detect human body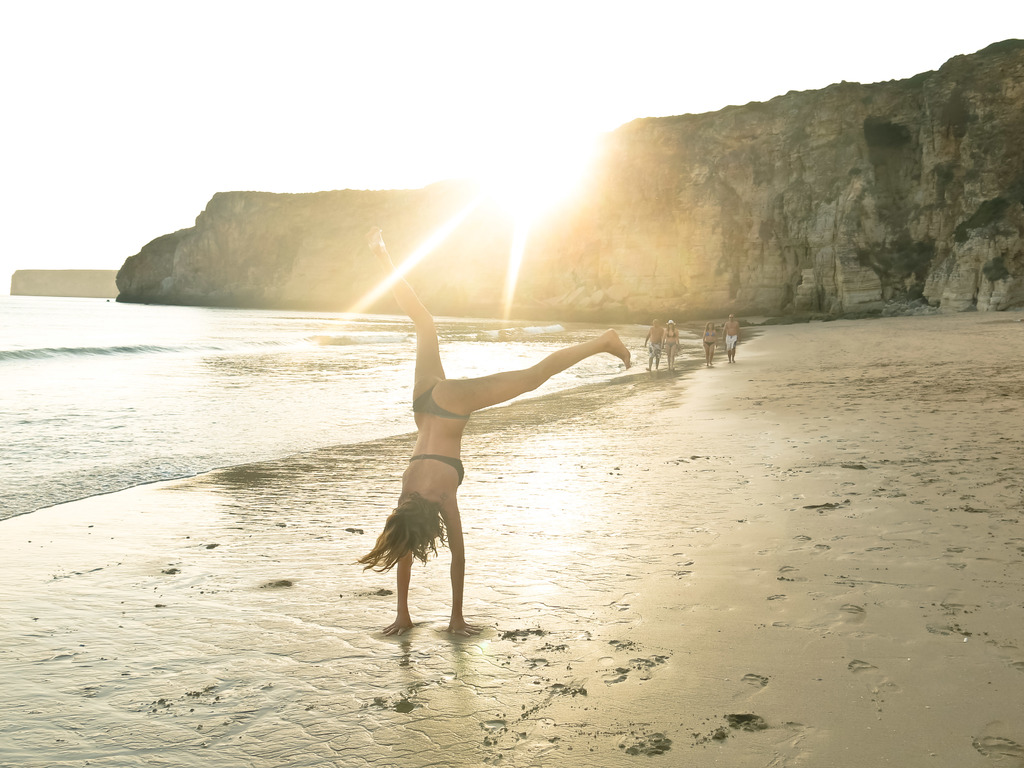
[left=702, top=328, right=715, bottom=364]
